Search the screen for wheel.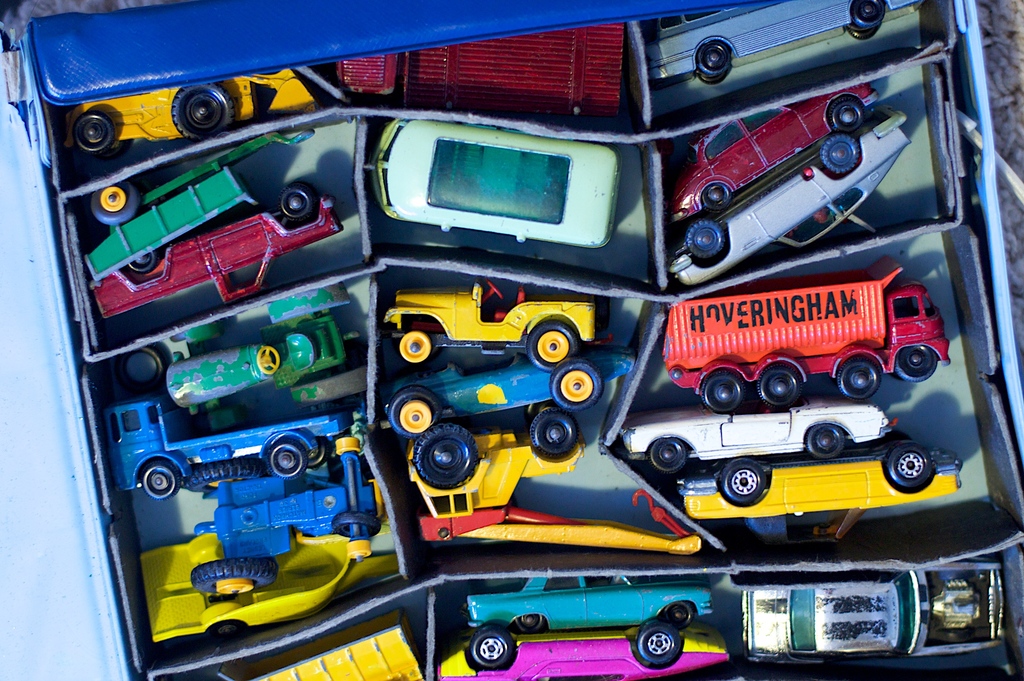
Found at {"left": 172, "top": 85, "right": 234, "bottom": 141}.
